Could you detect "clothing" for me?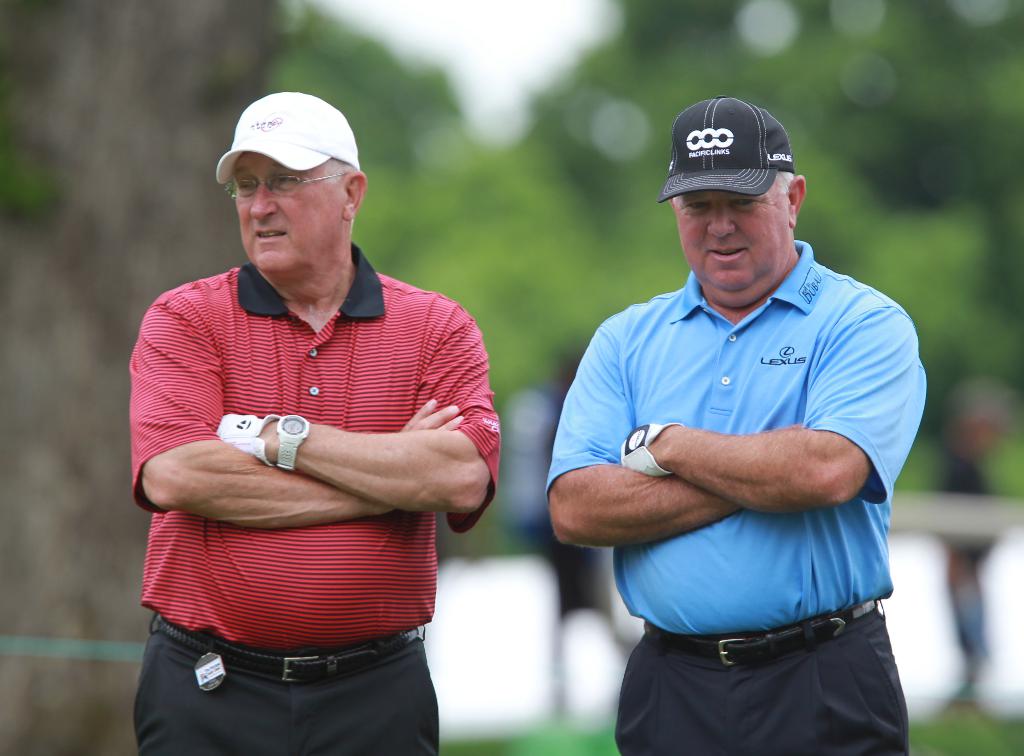
Detection result: <box>609,593,913,755</box>.
